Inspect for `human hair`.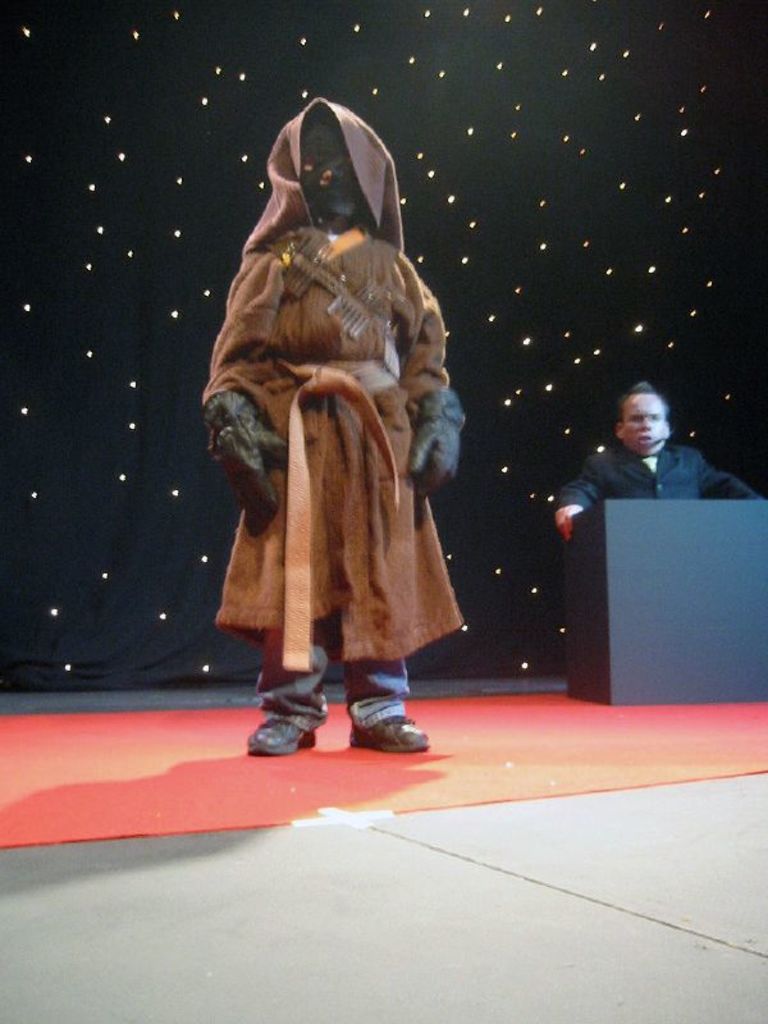
Inspection: (618,376,668,431).
